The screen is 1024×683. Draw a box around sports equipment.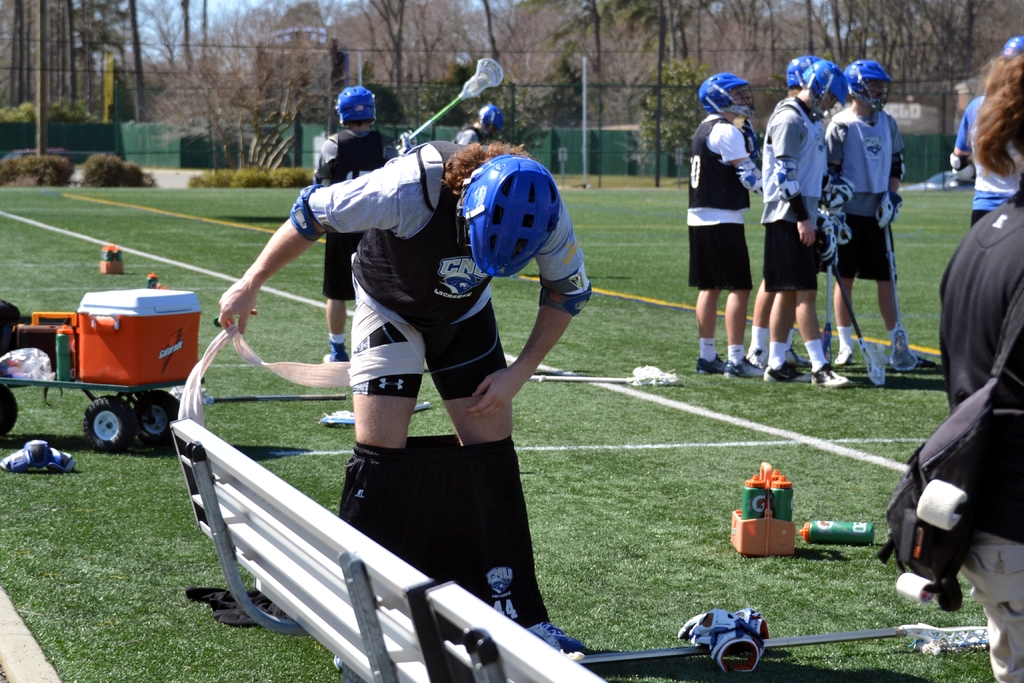
x1=891, y1=154, x2=907, y2=182.
